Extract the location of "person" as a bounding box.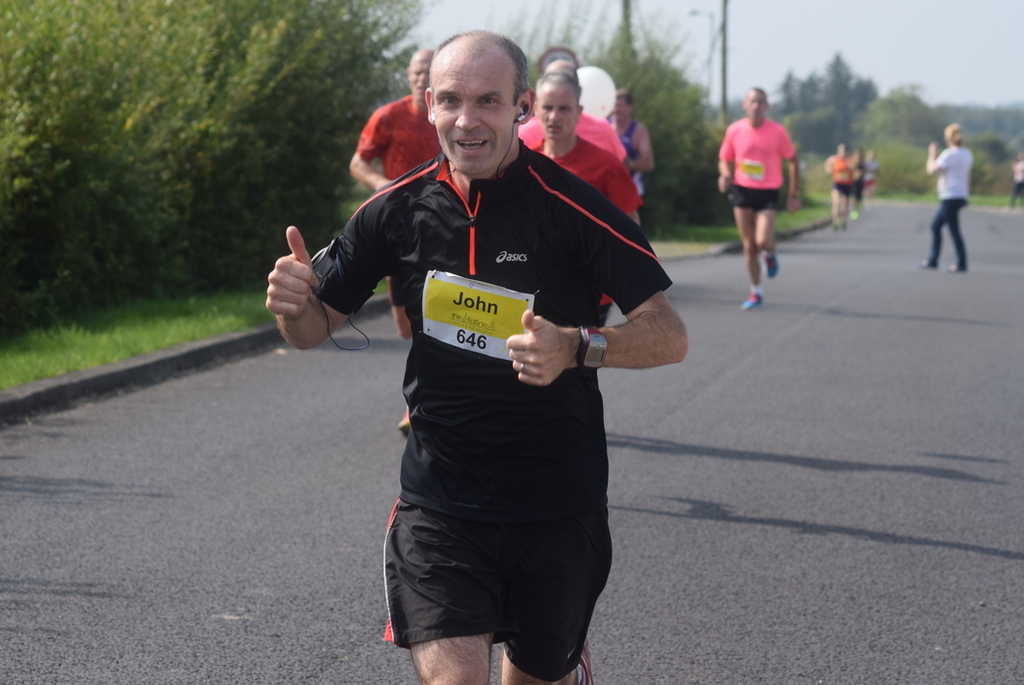
bbox(851, 147, 871, 210).
